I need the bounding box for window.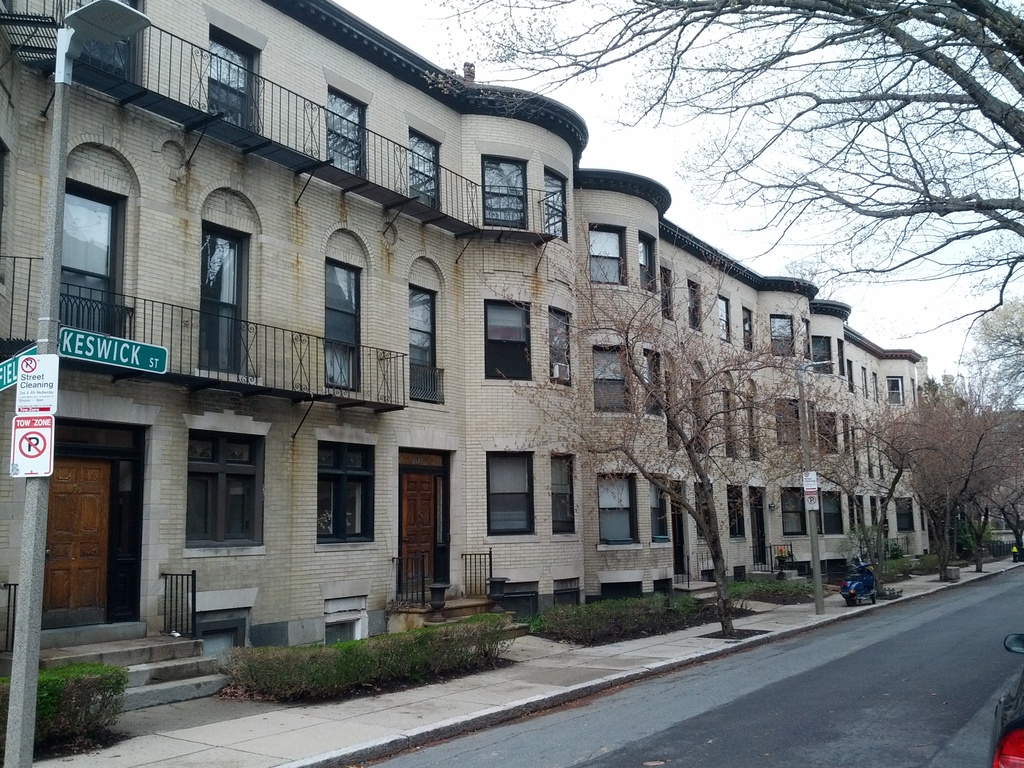
Here it is: {"x1": 632, "y1": 342, "x2": 664, "y2": 413}.
